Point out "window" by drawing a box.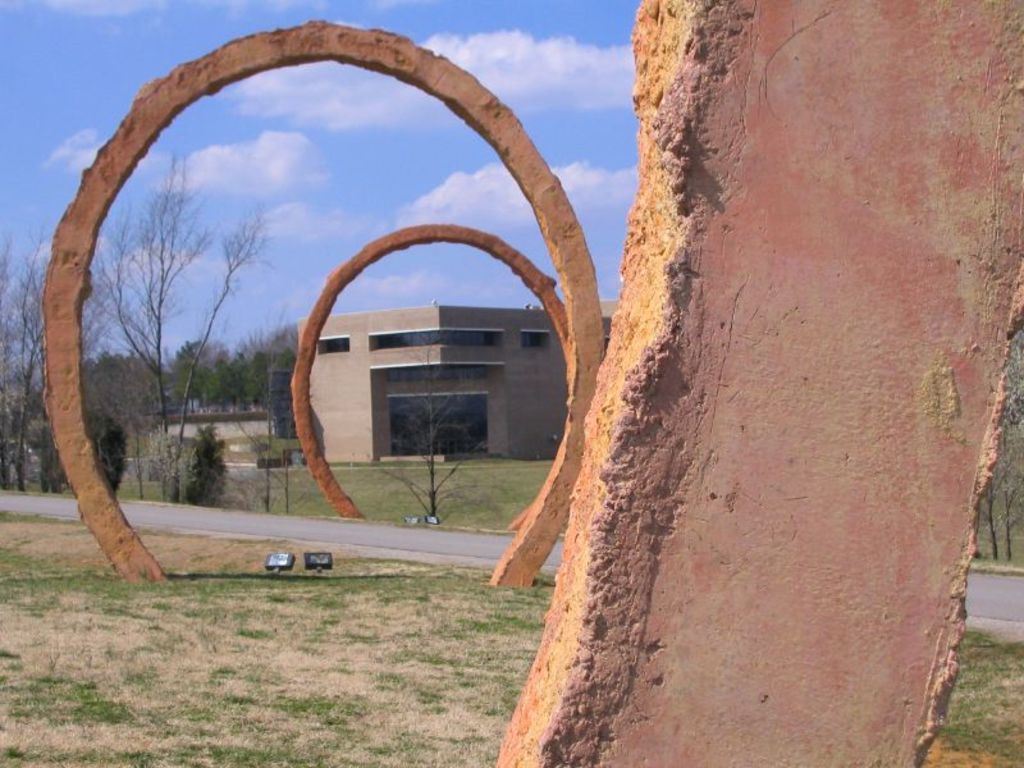
524, 334, 548, 349.
